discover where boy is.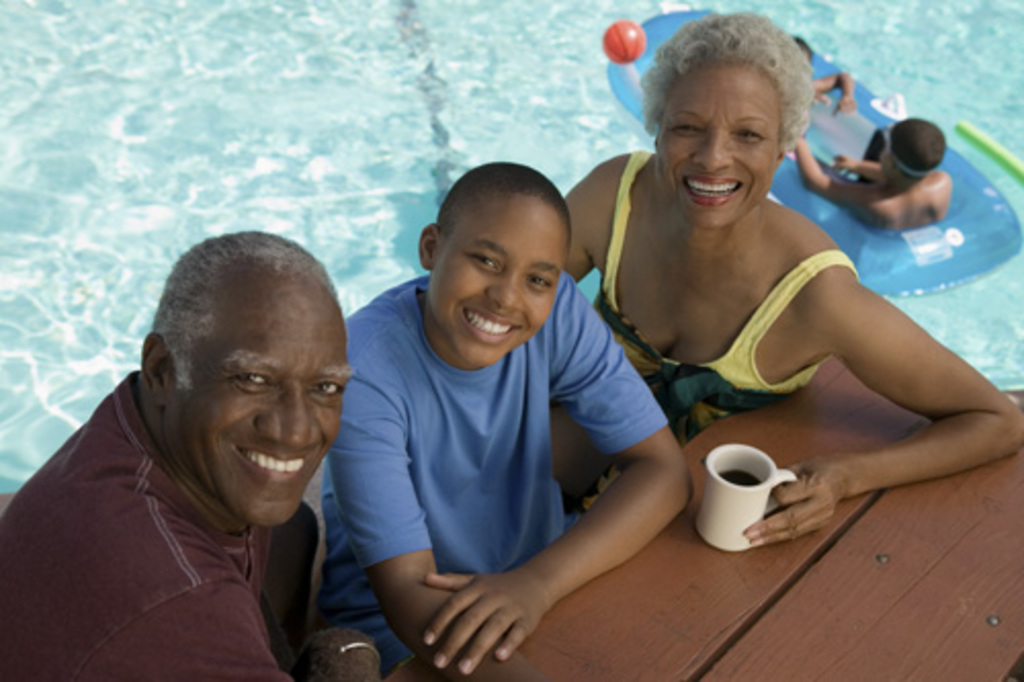
Discovered at (784,115,963,223).
